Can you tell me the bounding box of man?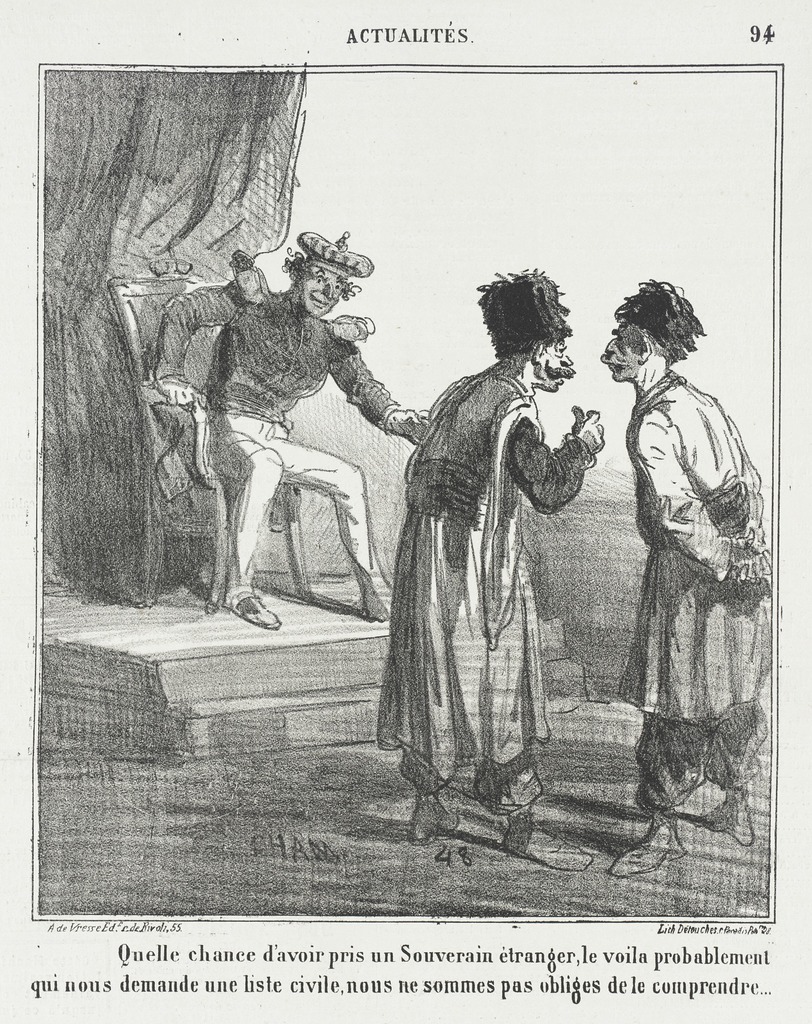
149,225,432,624.
